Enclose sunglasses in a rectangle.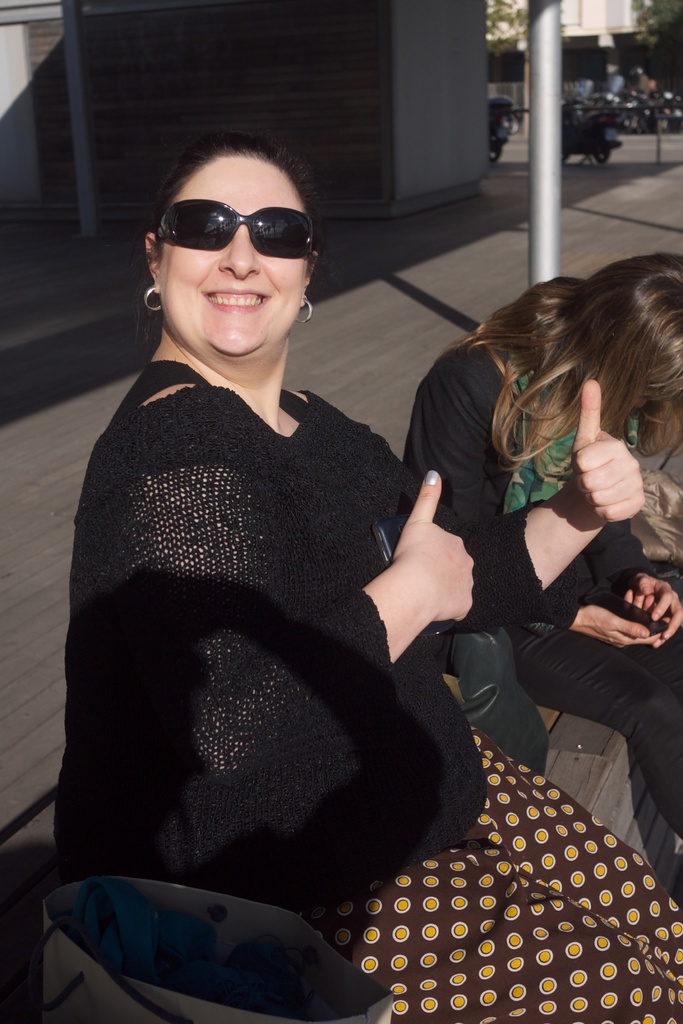
[x1=157, y1=199, x2=315, y2=255].
